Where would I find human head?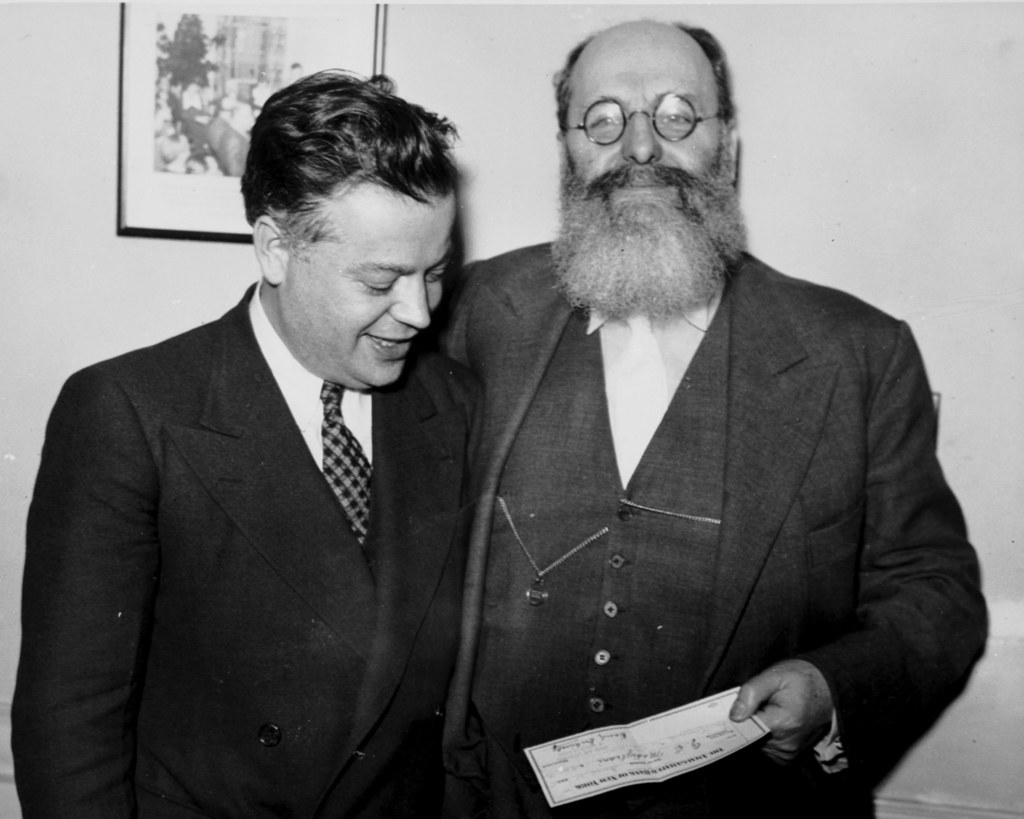
At Rect(547, 13, 740, 323).
